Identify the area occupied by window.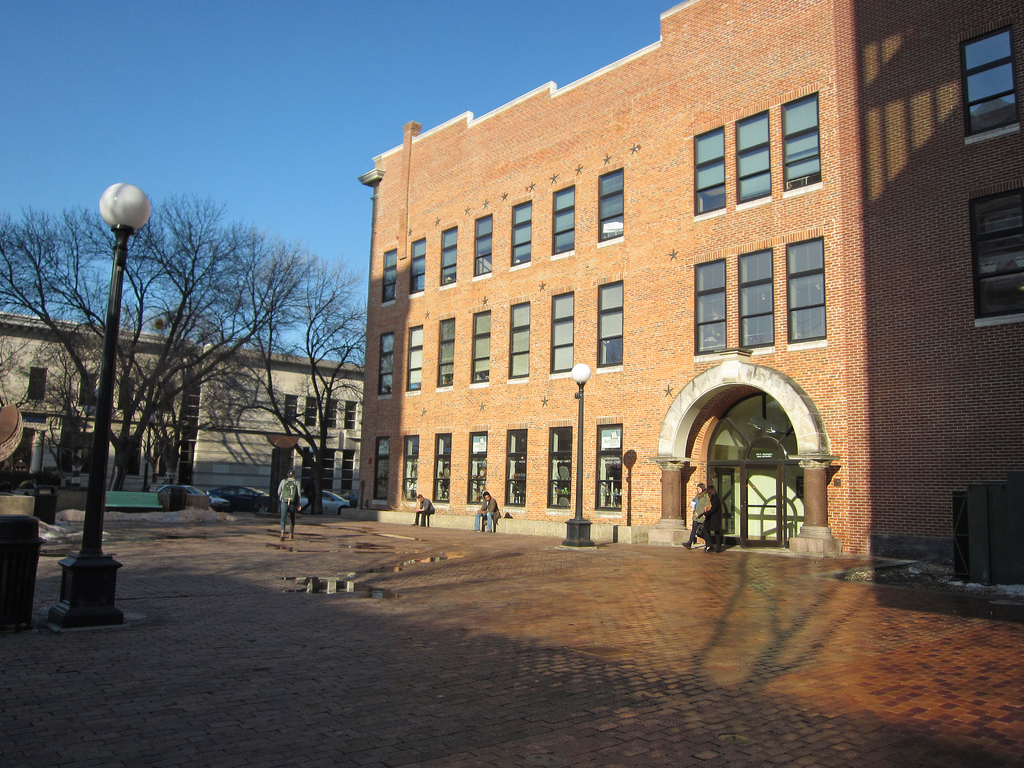
Area: (442,228,456,288).
